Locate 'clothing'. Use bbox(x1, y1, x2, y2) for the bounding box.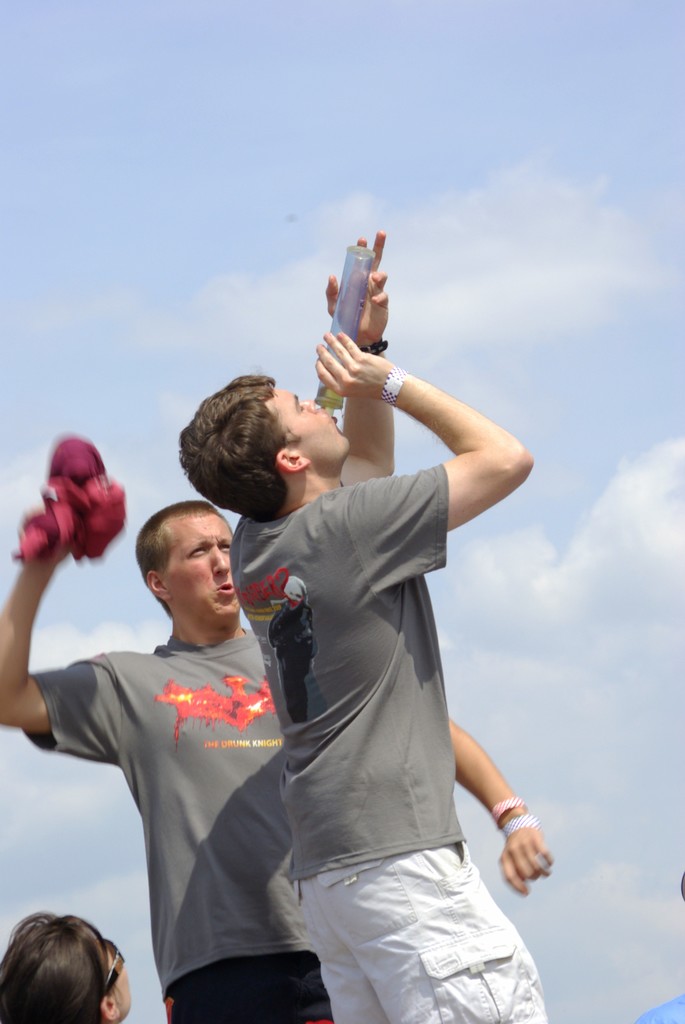
bbox(135, 335, 510, 1013).
